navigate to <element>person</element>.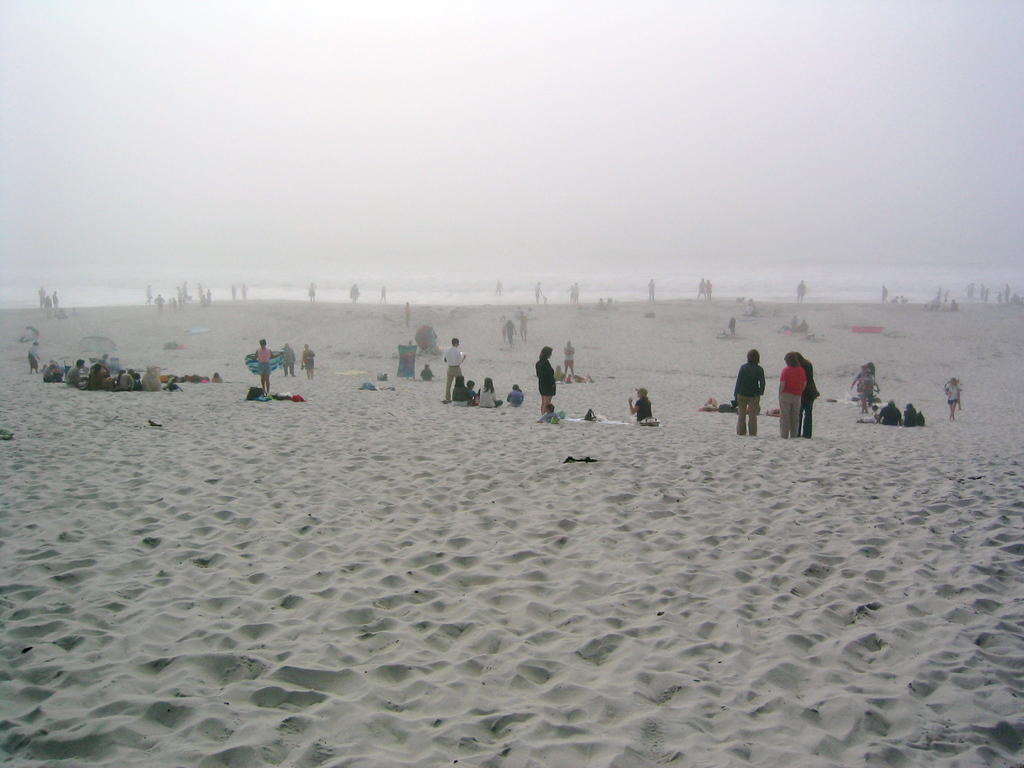
Navigation target: region(628, 385, 655, 425).
